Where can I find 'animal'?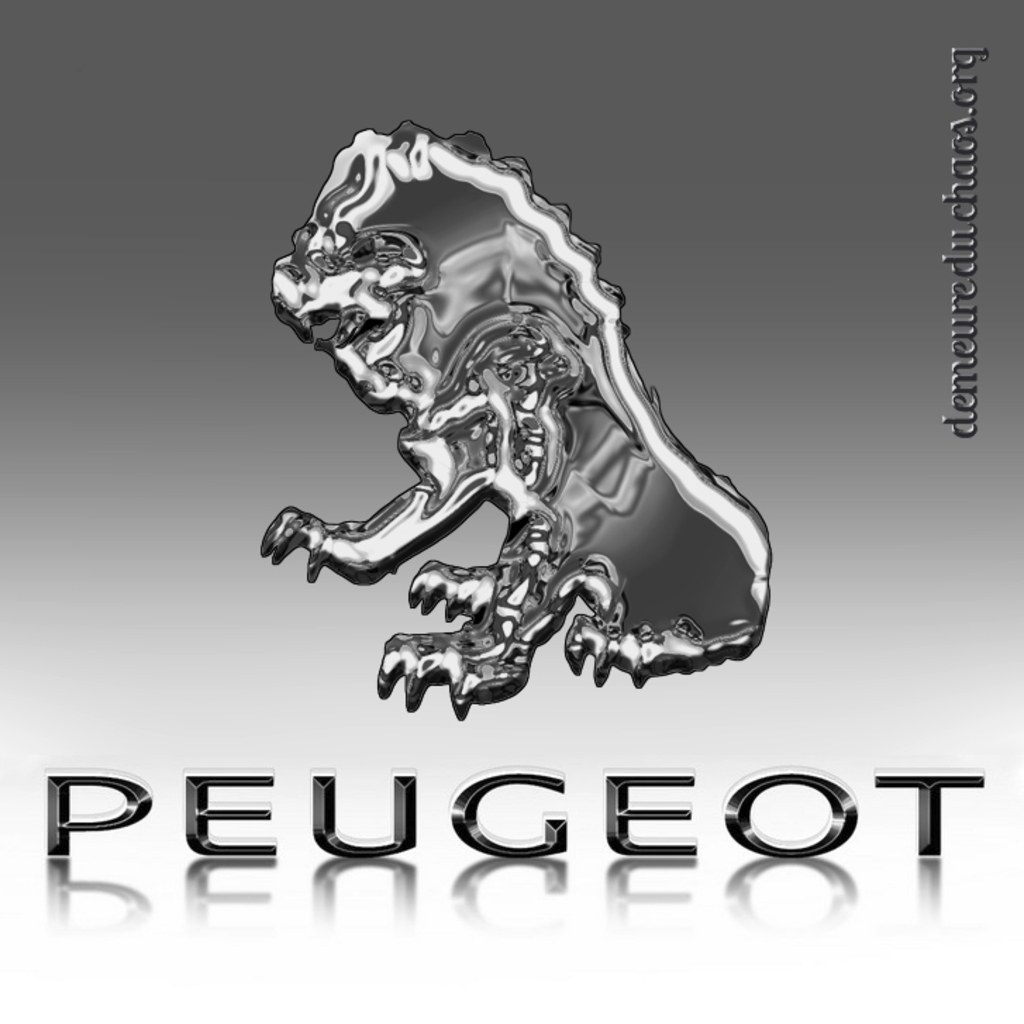
You can find it at (x1=248, y1=118, x2=779, y2=711).
